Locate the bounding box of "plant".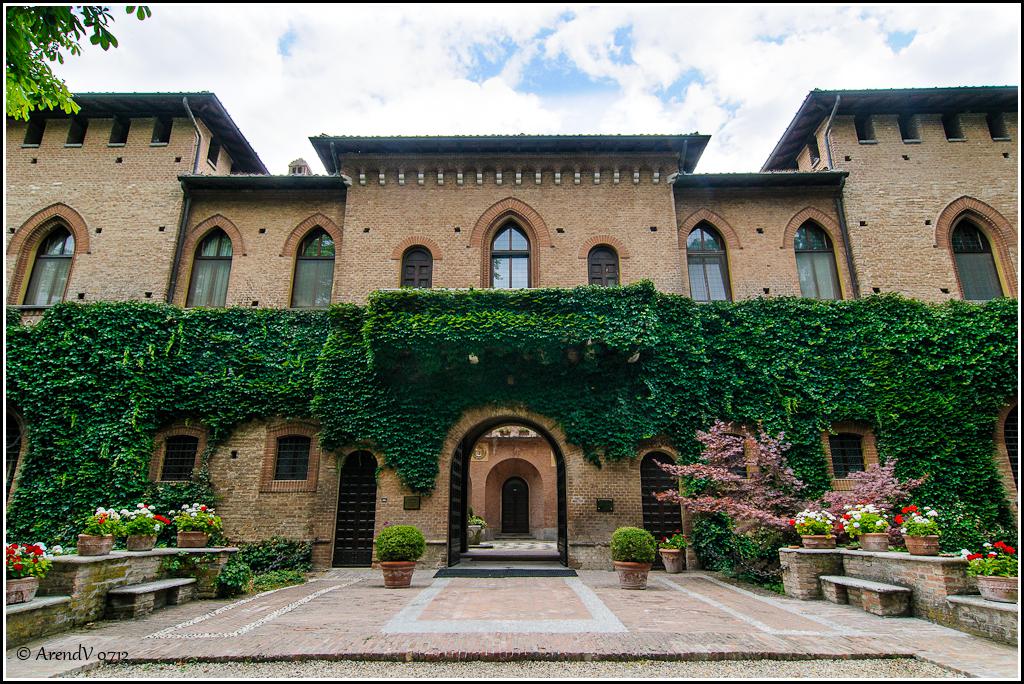
Bounding box: x1=663, y1=530, x2=687, y2=554.
